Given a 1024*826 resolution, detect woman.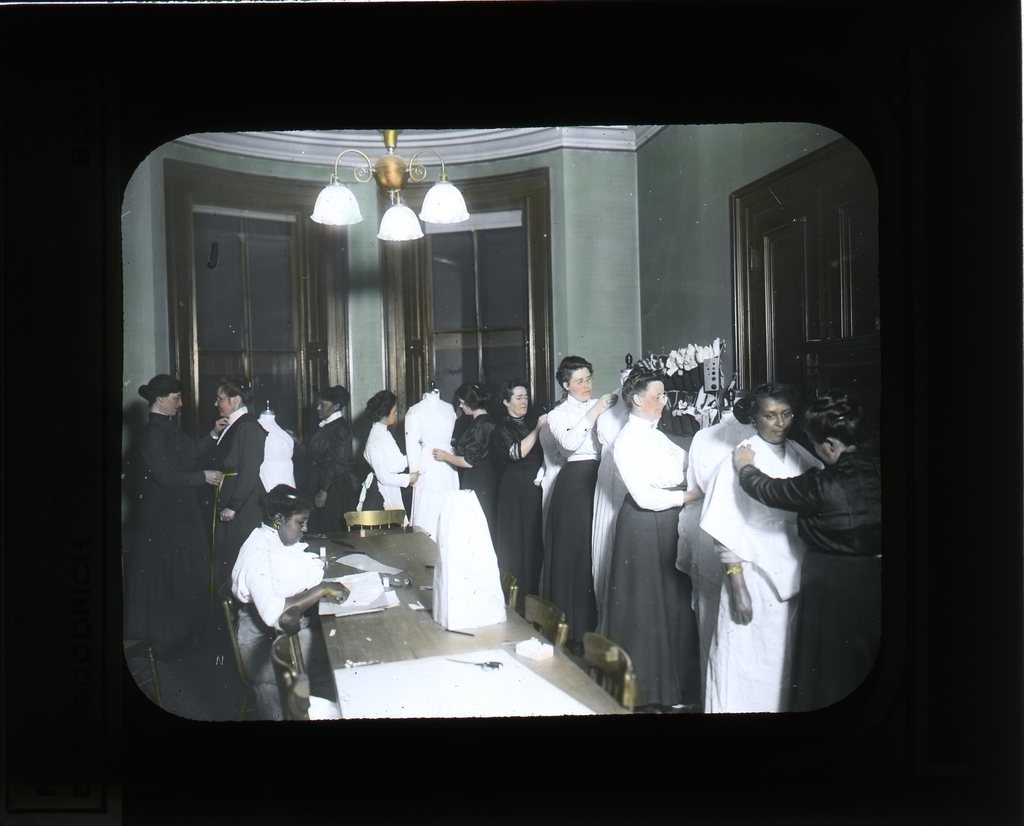
[left=212, top=373, right=270, bottom=565].
